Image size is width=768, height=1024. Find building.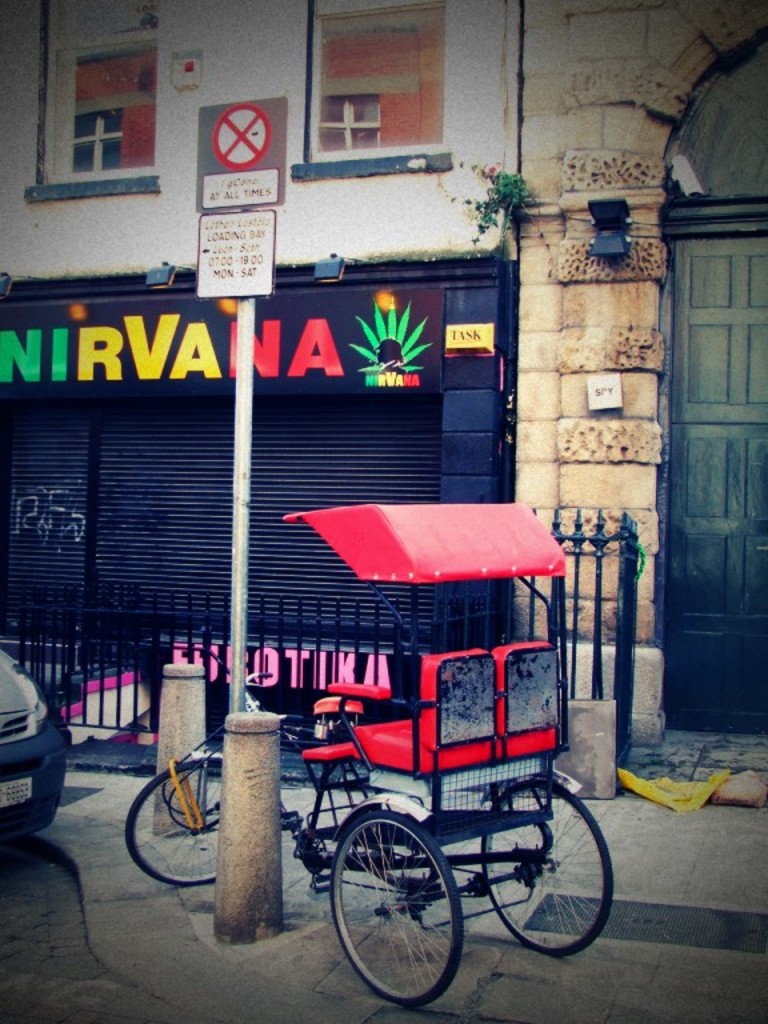
detection(4, 0, 513, 725).
